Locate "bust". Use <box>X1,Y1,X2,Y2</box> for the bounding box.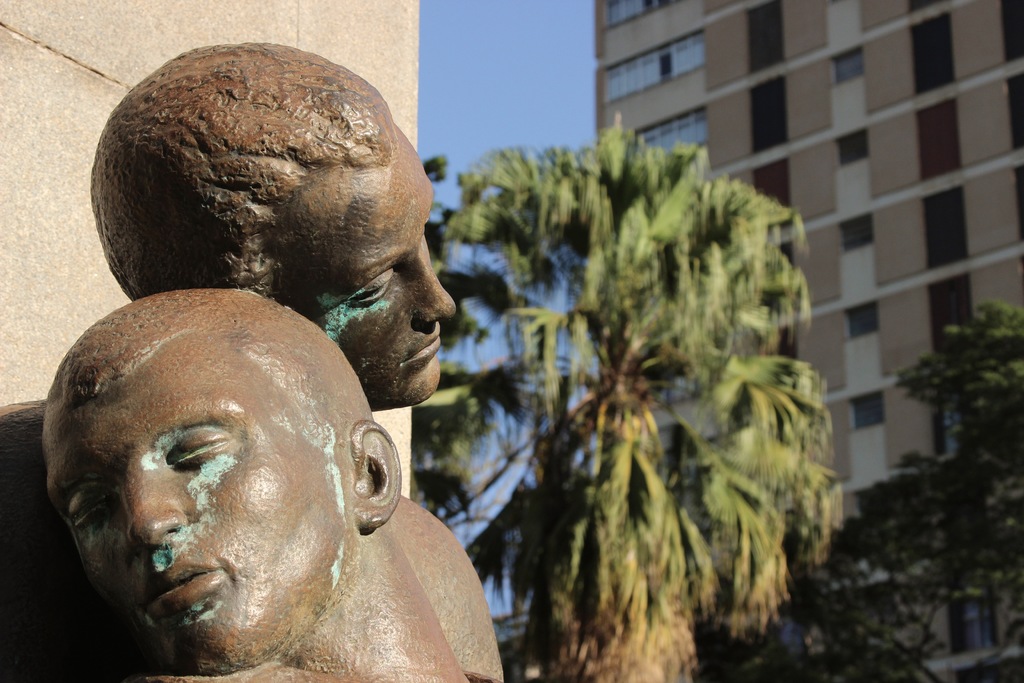
<box>0,40,509,682</box>.
